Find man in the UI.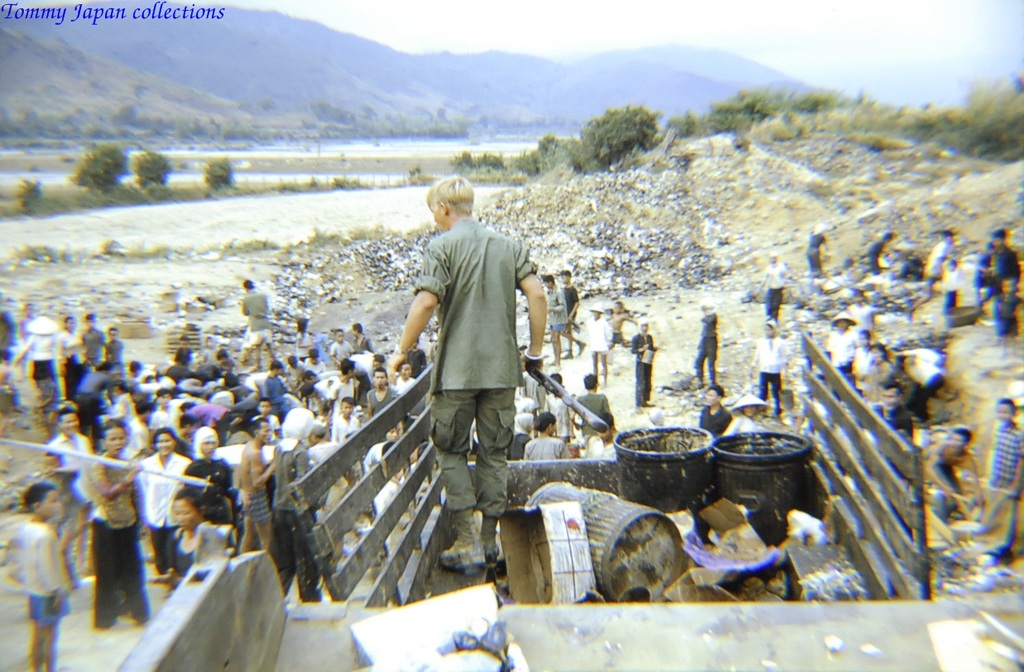
UI element at (x1=977, y1=223, x2=1019, y2=311).
